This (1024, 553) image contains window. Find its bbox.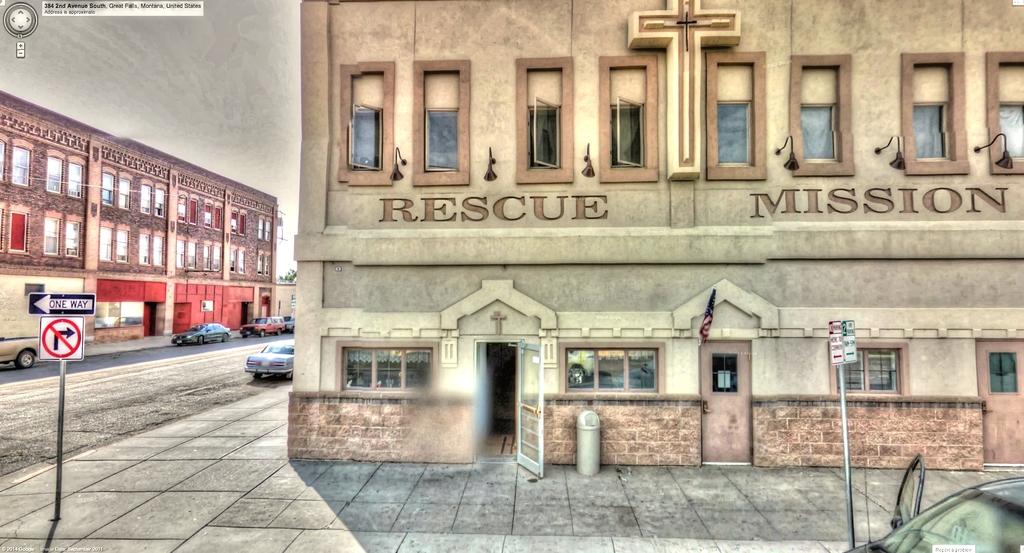
(558,340,662,390).
